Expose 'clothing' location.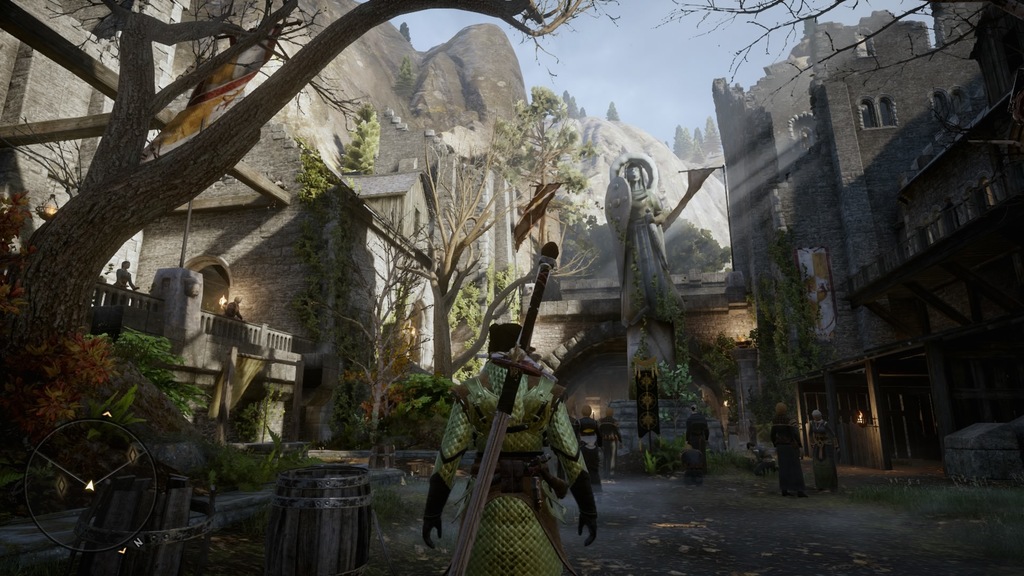
Exposed at BBox(427, 353, 592, 575).
